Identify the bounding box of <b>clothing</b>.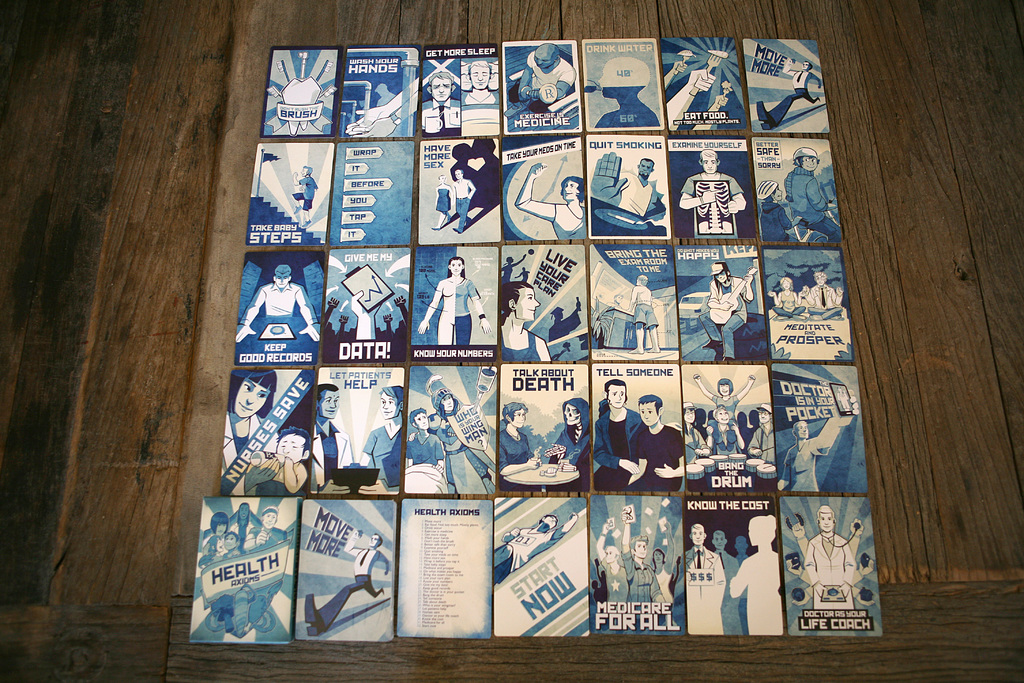
locate(626, 550, 666, 614).
